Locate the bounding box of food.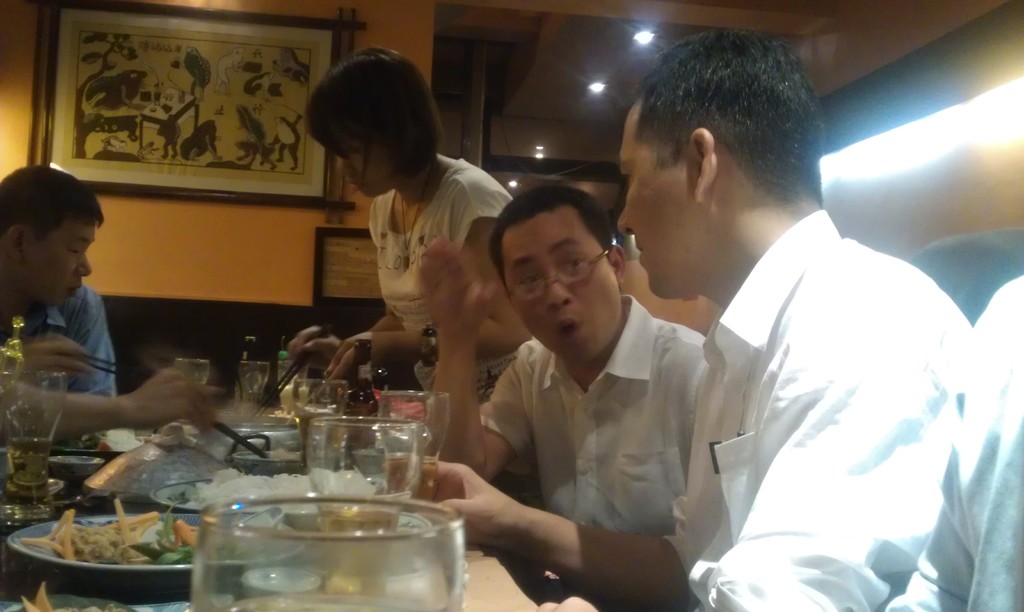
Bounding box: (20,511,188,590).
